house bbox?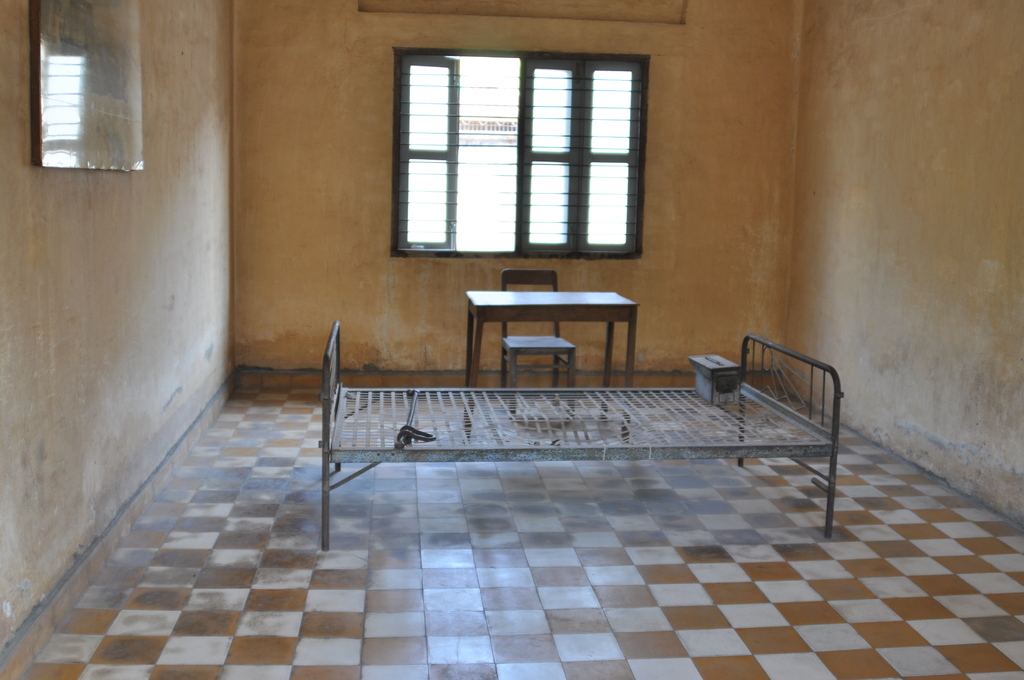
<box>37,0,966,564</box>
